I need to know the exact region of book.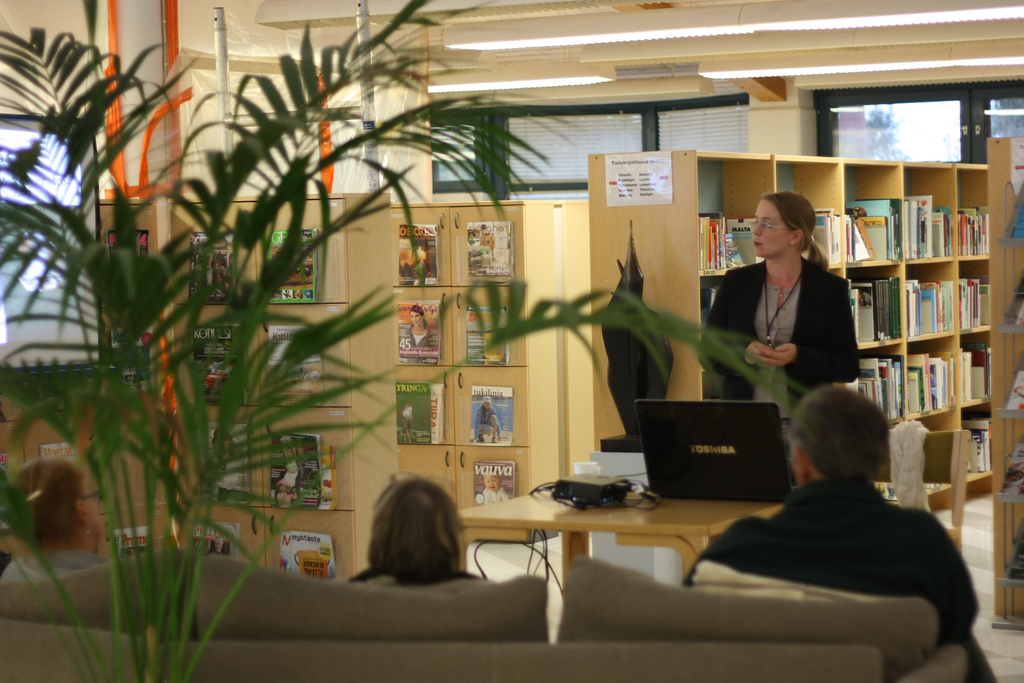
Region: box=[1001, 427, 1023, 494].
